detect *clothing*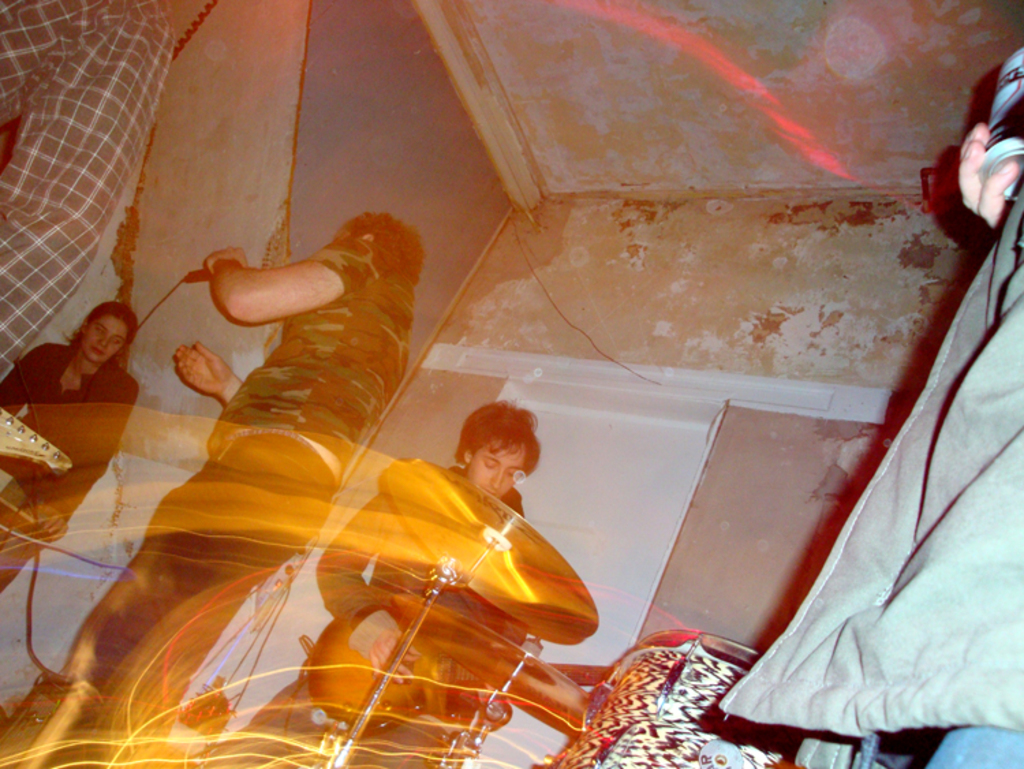
BBox(225, 467, 530, 768)
